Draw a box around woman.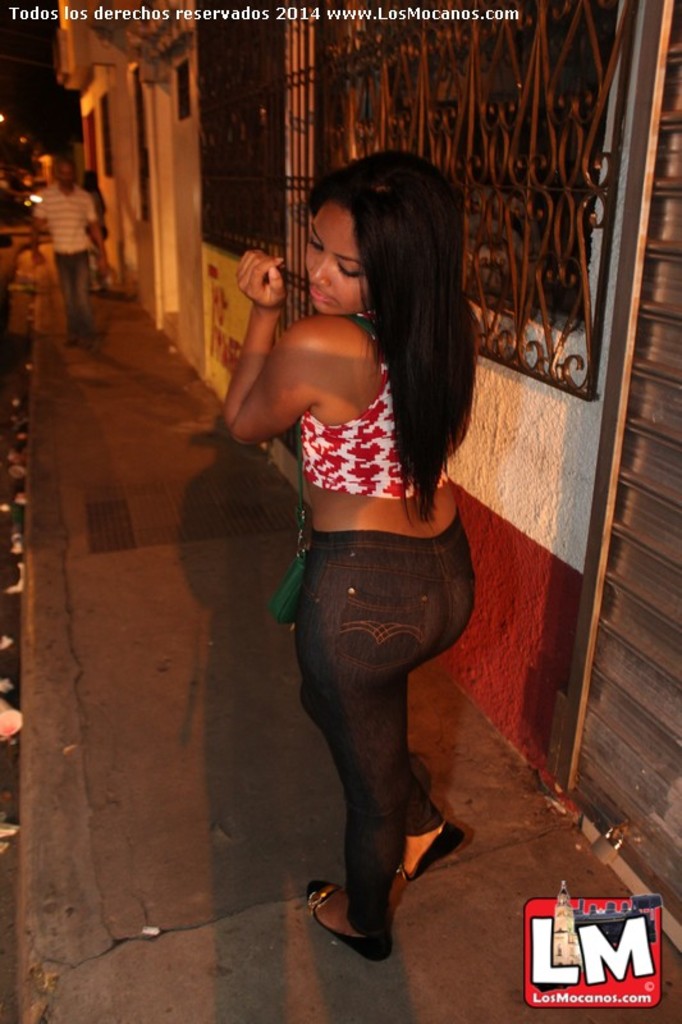
bbox(209, 146, 512, 973).
